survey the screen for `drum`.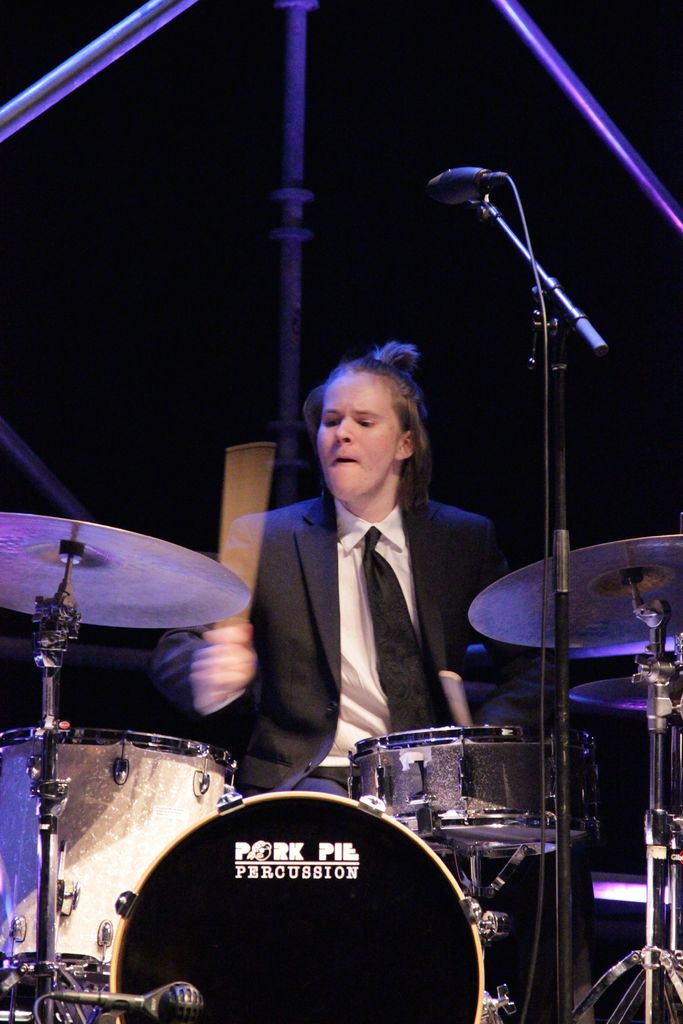
Survey found: [109, 789, 498, 1023].
